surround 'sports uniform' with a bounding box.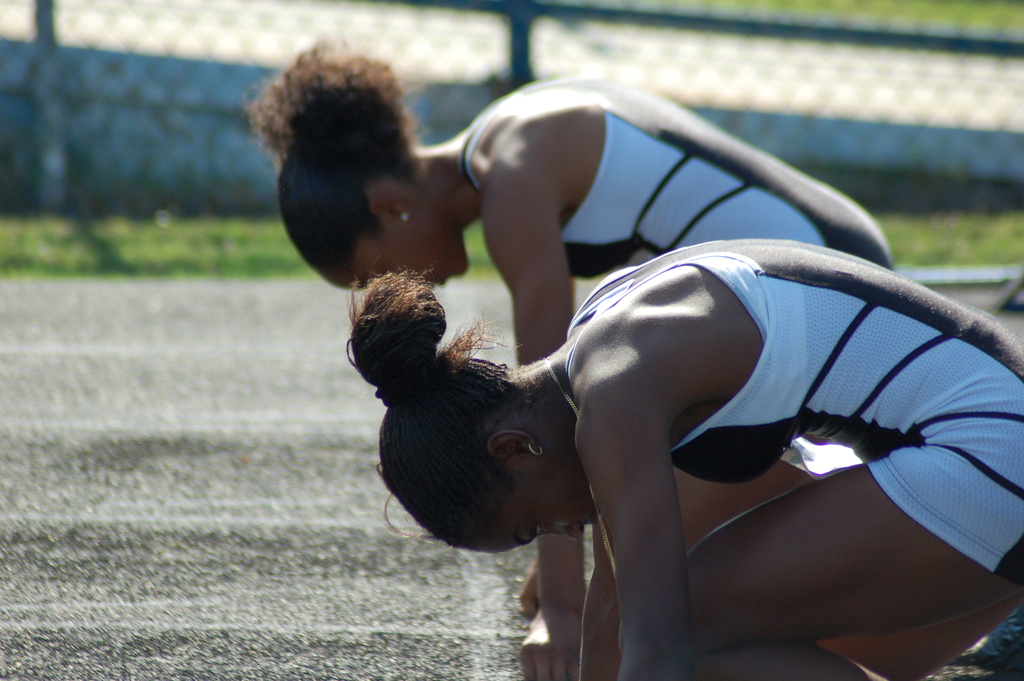
crop(463, 81, 895, 274).
